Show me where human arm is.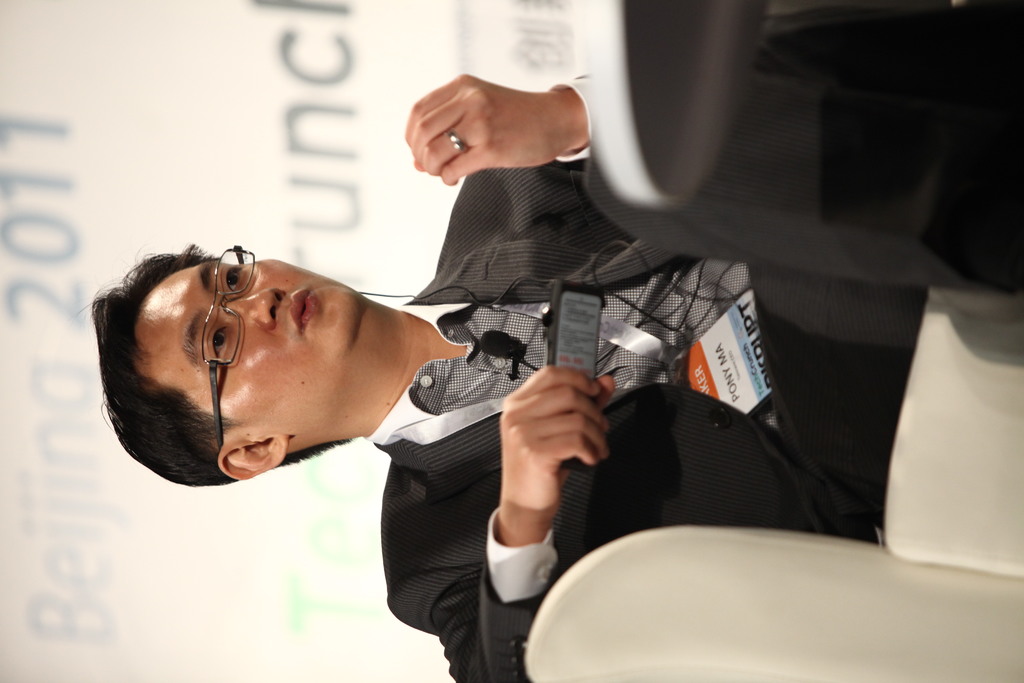
human arm is at x1=385 y1=357 x2=621 y2=682.
